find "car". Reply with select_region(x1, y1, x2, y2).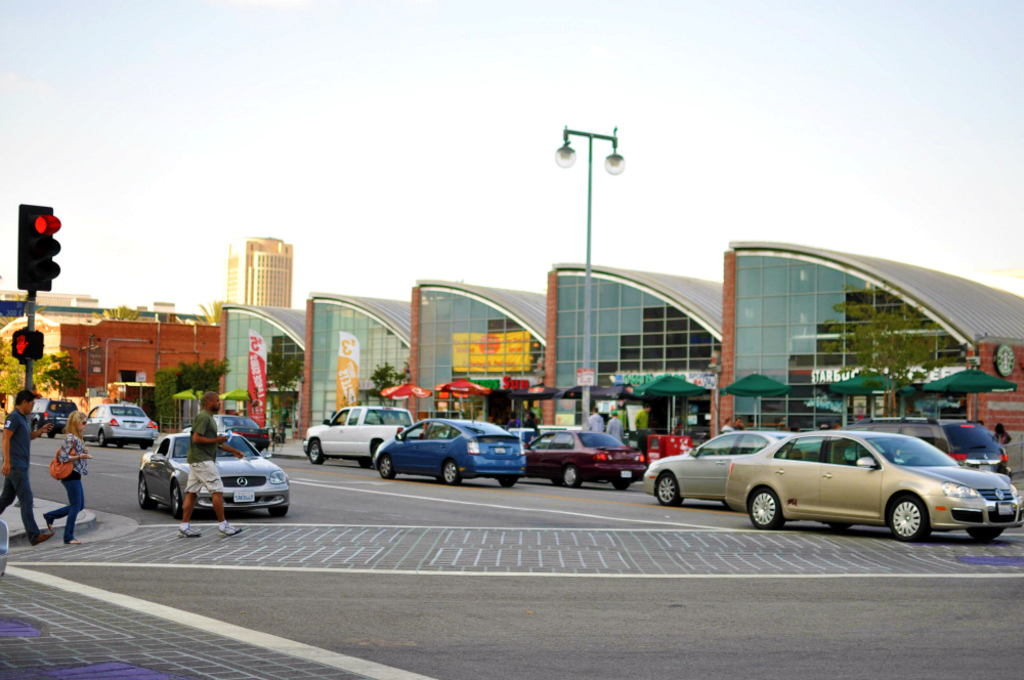
select_region(718, 428, 1023, 541).
